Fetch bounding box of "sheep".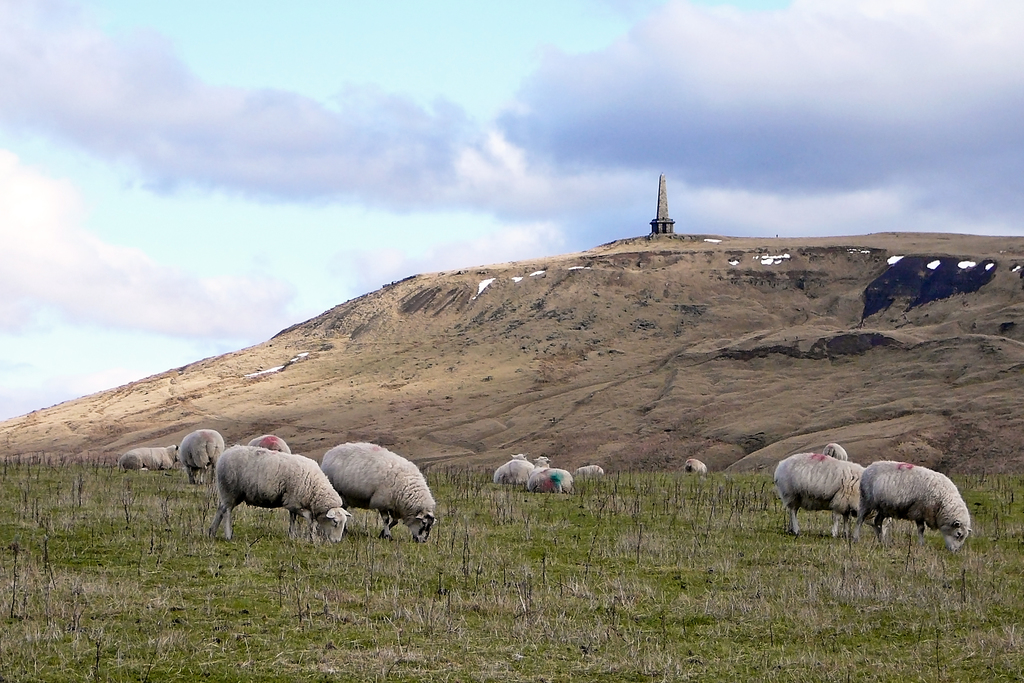
Bbox: {"left": 198, "top": 440, "right": 335, "bottom": 543}.
